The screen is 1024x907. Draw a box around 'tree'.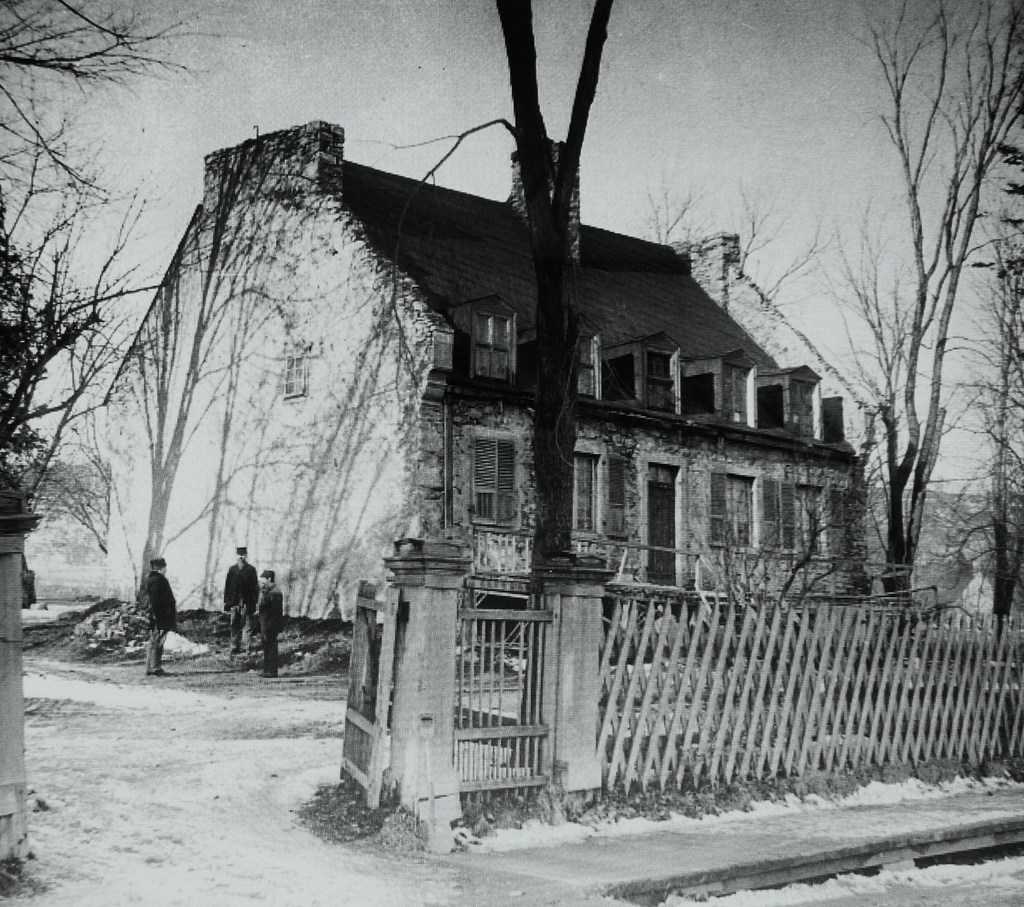
Rect(816, 0, 1023, 603).
